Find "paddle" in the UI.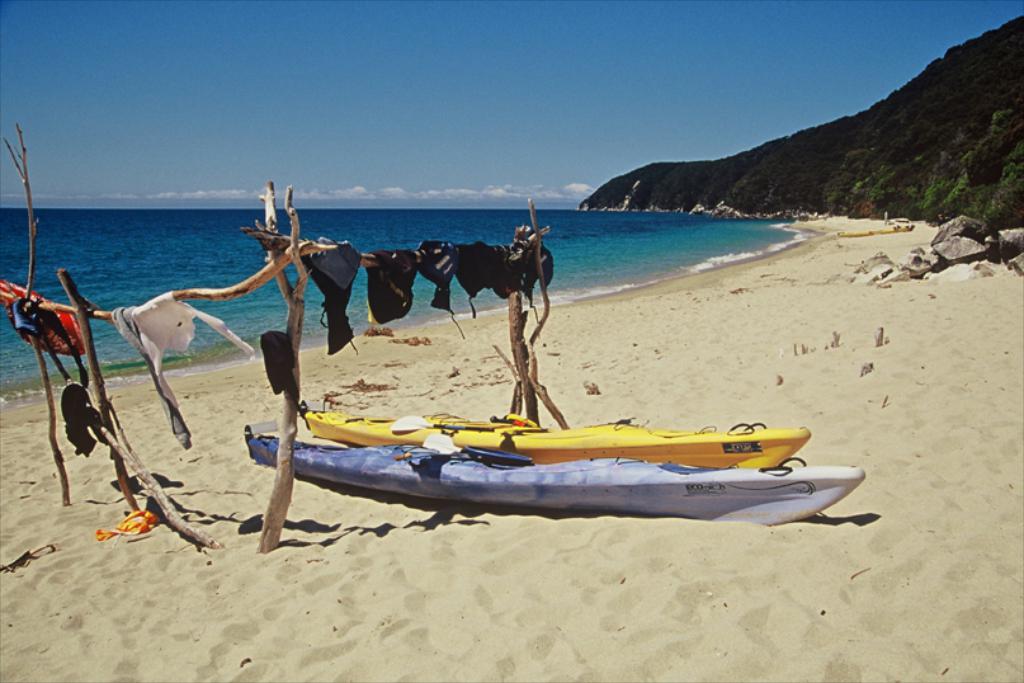
UI element at rect(391, 411, 502, 433).
